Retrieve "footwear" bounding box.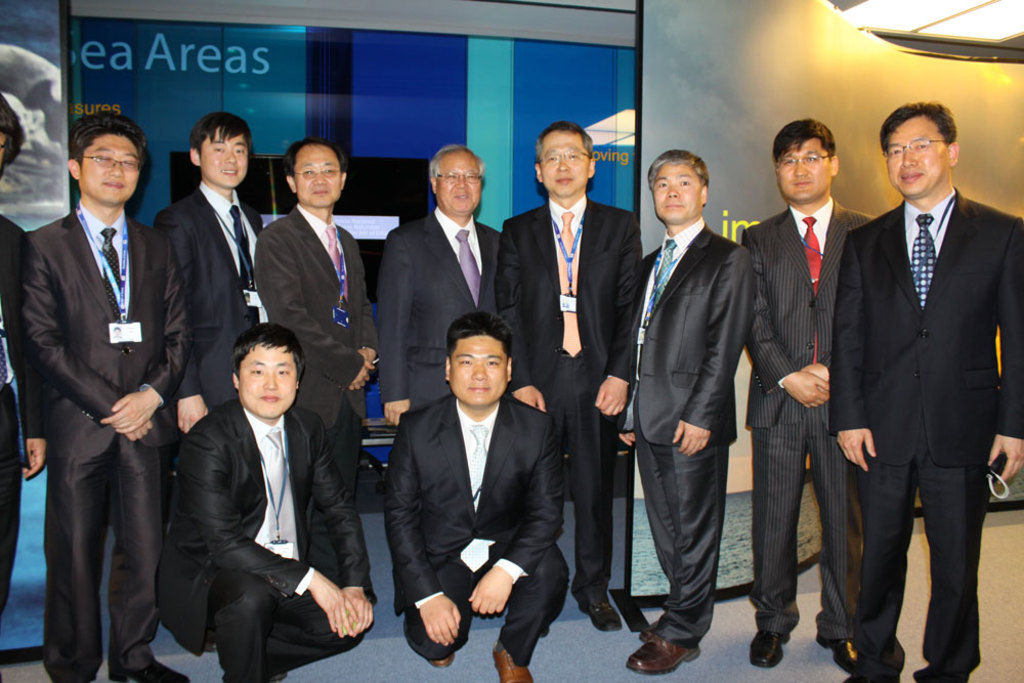
Bounding box: {"x1": 750, "y1": 634, "x2": 799, "y2": 676}.
